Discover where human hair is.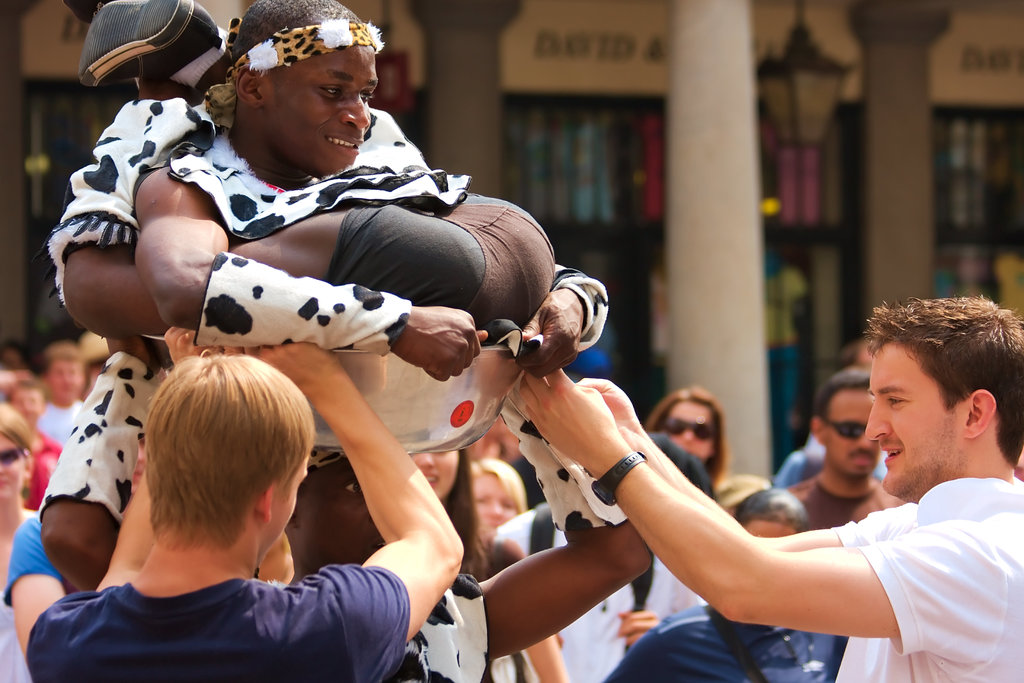
Discovered at (left=230, top=0, right=362, bottom=58).
